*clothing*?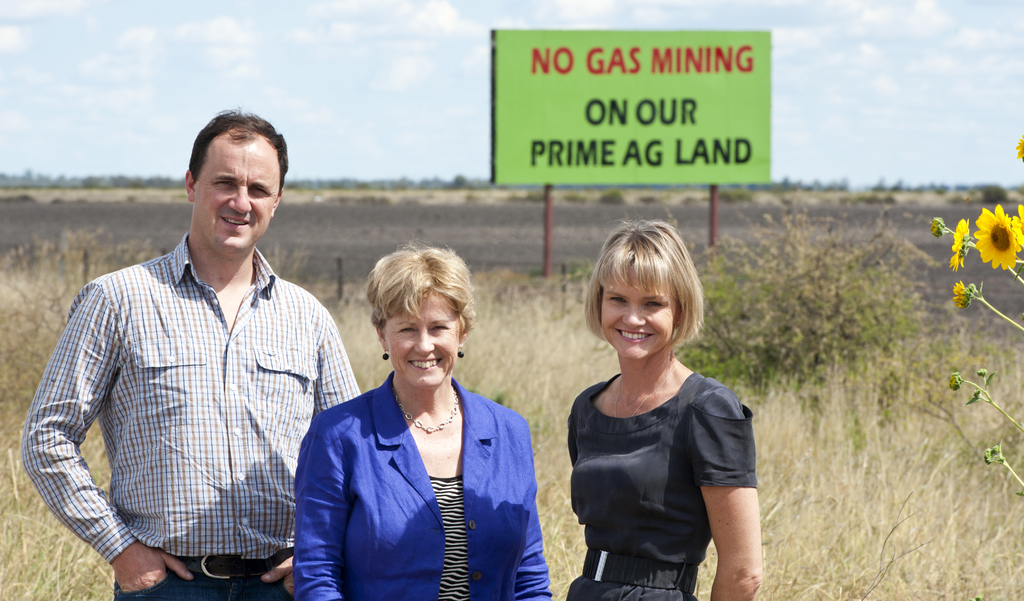
select_region(295, 372, 548, 597)
